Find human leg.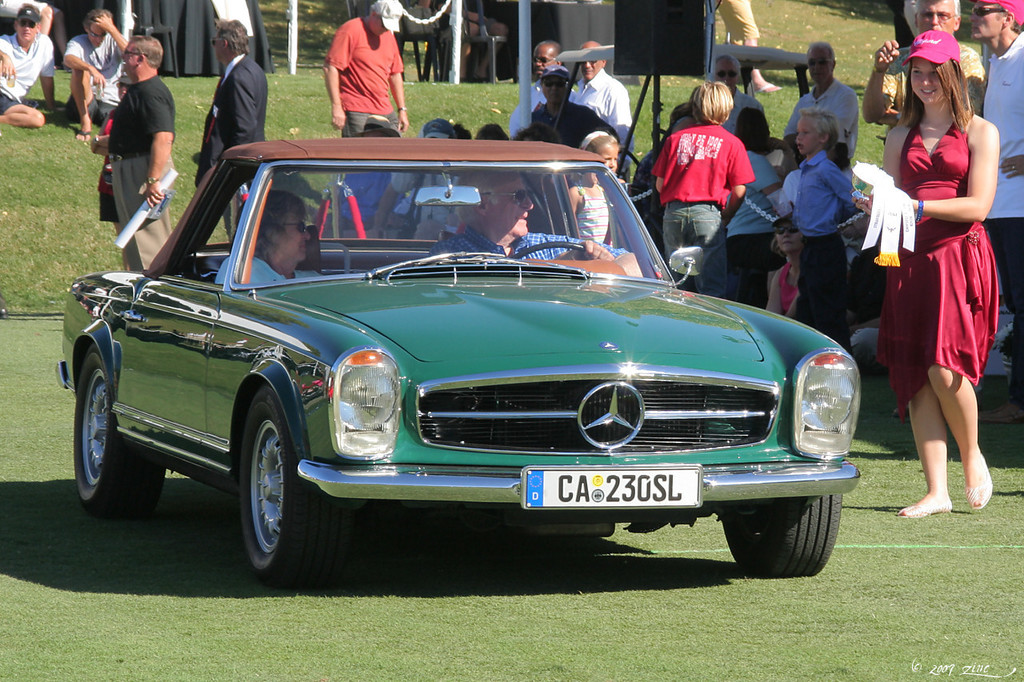
left=123, top=154, right=167, bottom=273.
